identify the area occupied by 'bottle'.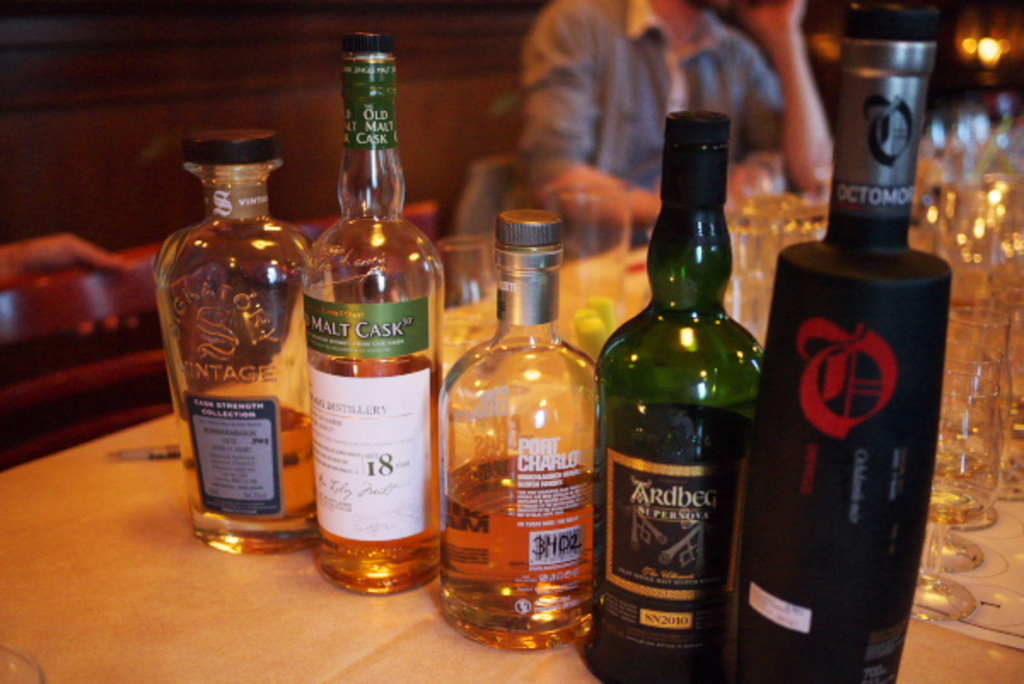
Area: (152,128,311,554).
